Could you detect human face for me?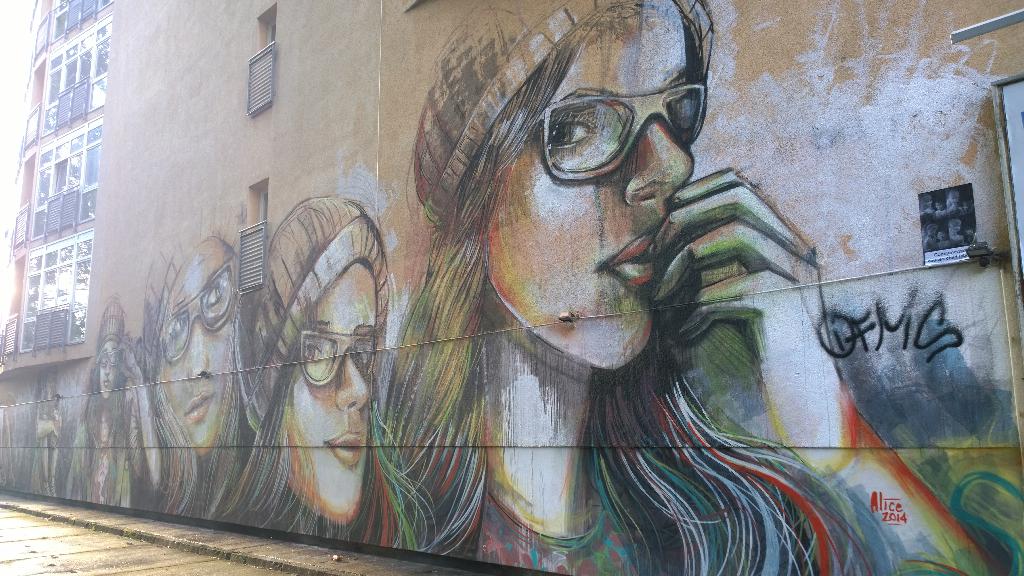
Detection result: pyautogui.locateOnScreen(281, 259, 382, 523).
